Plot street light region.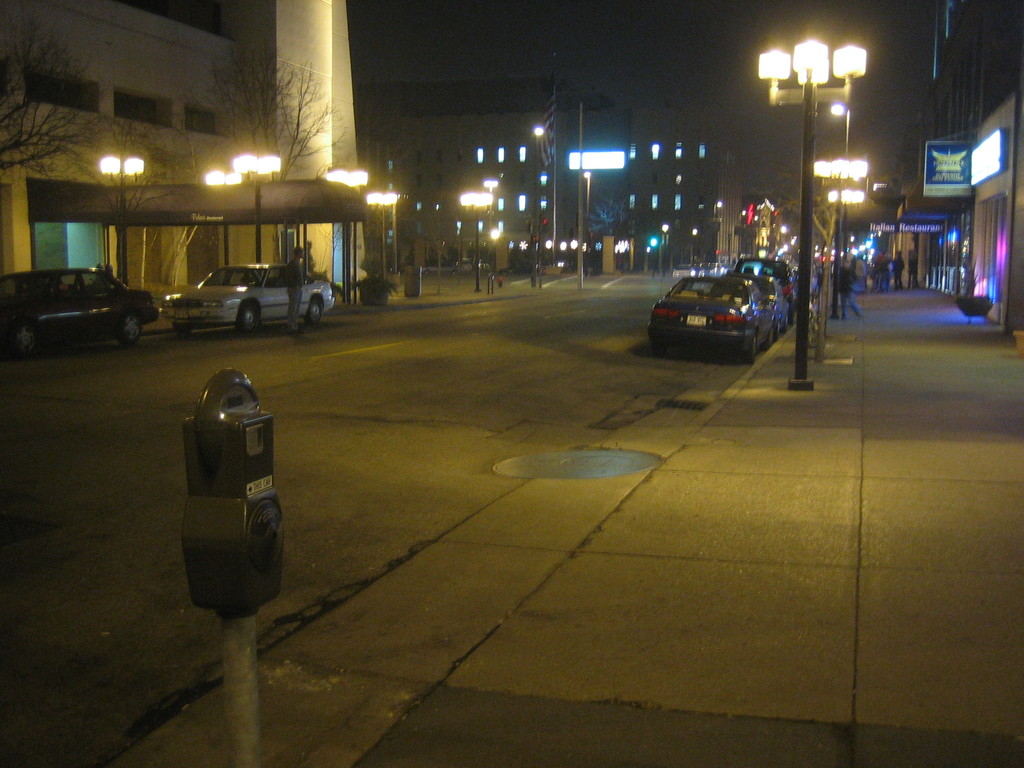
Plotted at (left=365, top=188, right=396, bottom=294).
